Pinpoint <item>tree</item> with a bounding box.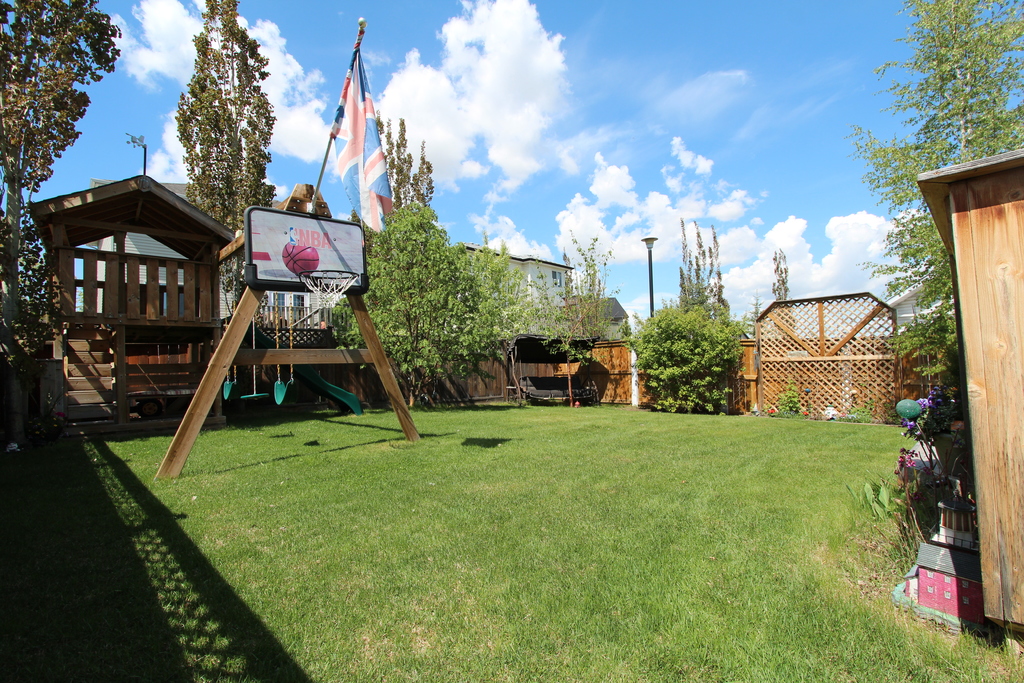
select_region(624, 294, 751, 418).
